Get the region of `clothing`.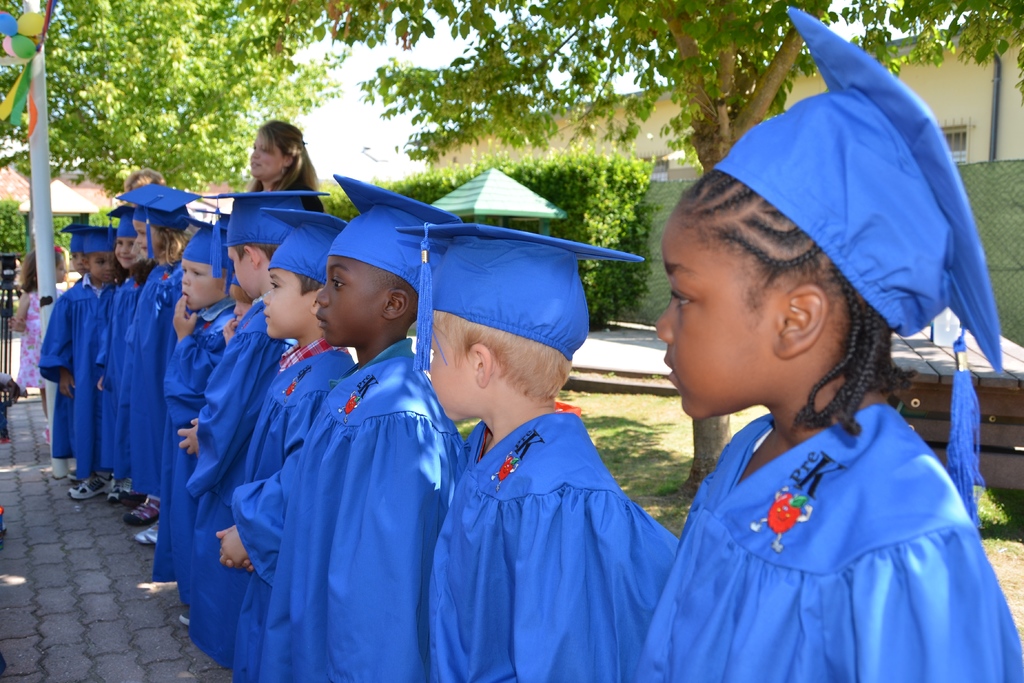
bbox=[428, 410, 668, 682].
